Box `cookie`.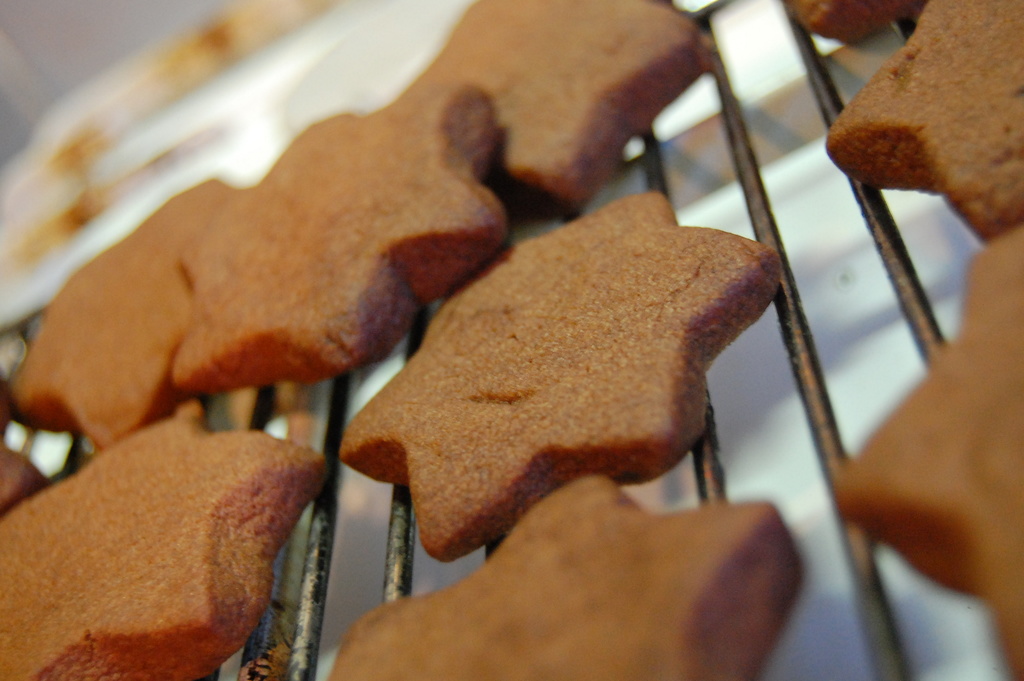
bbox=[0, 397, 329, 680].
